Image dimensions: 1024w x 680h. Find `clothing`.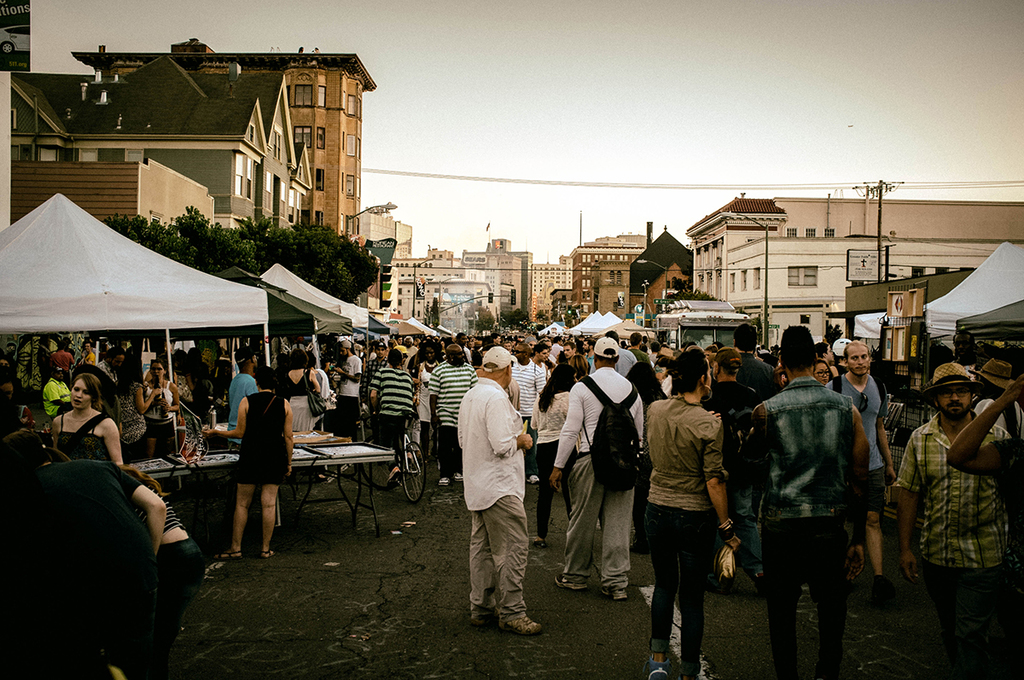
[left=529, top=387, right=573, bottom=520].
